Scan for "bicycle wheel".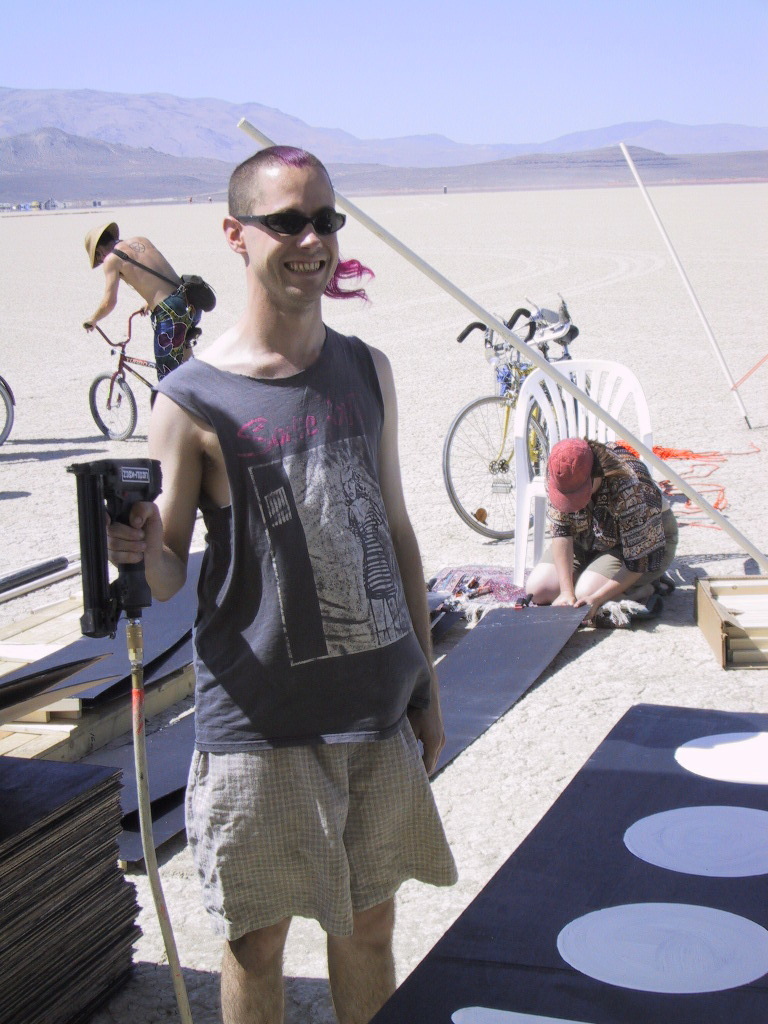
Scan result: region(89, 369, 135, 444).
